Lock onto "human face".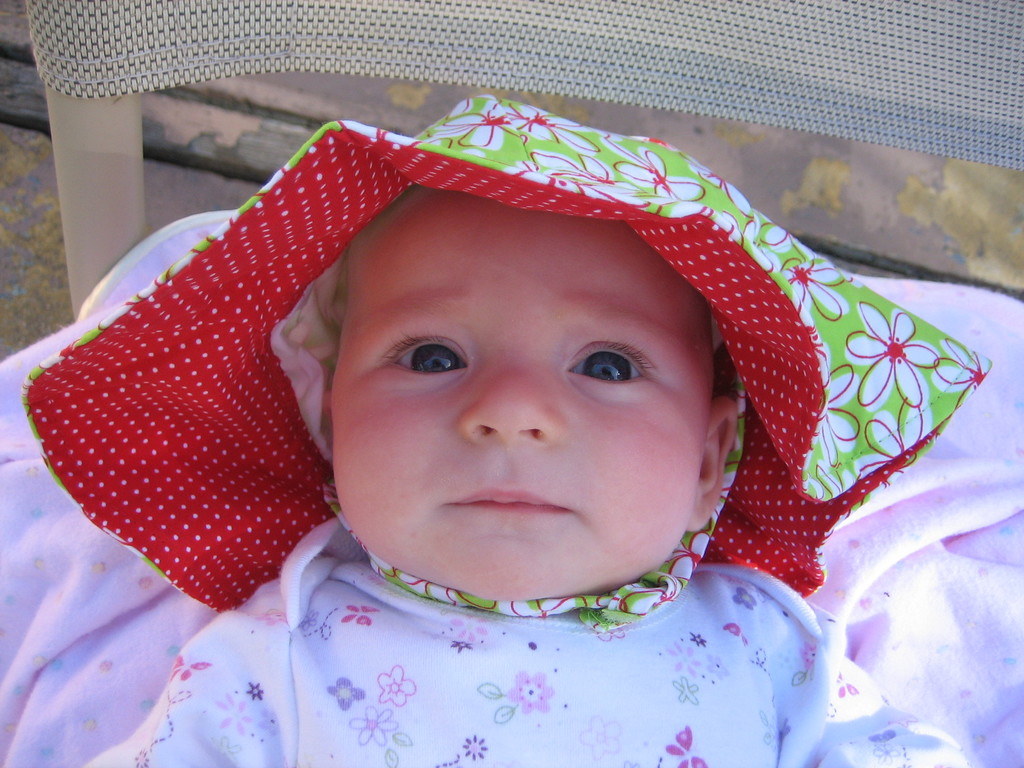
Locked: locate(330, 186, 714, 604).
